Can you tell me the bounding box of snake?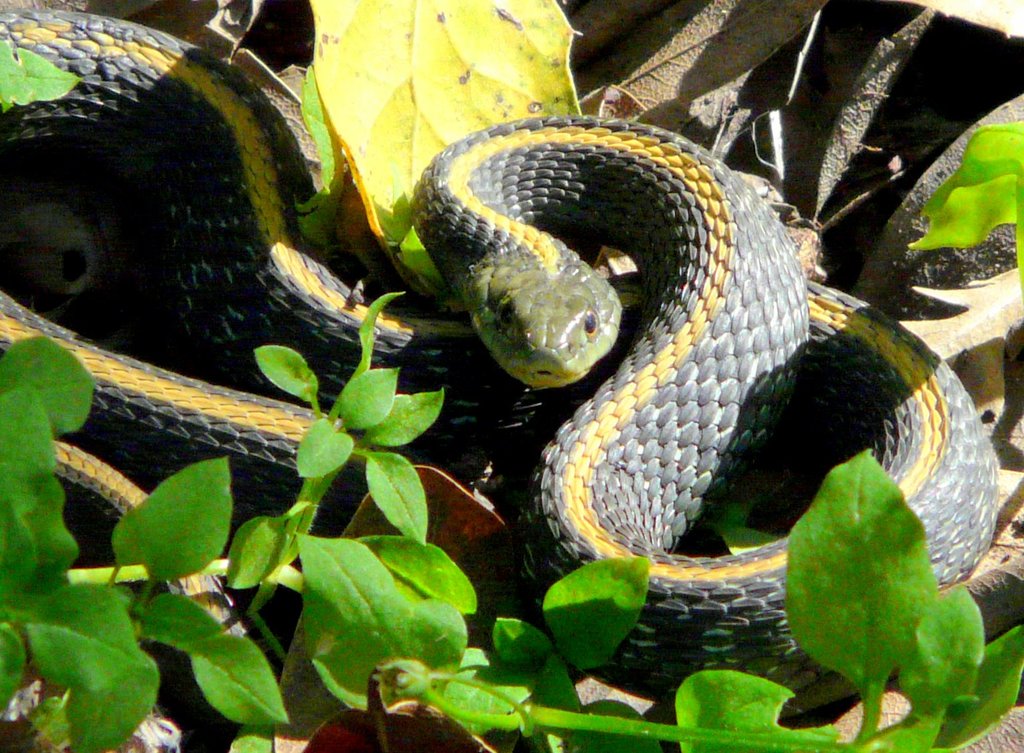
{"x1": 0, "y1": 7, "x2": 1003, "y2": 718}.
